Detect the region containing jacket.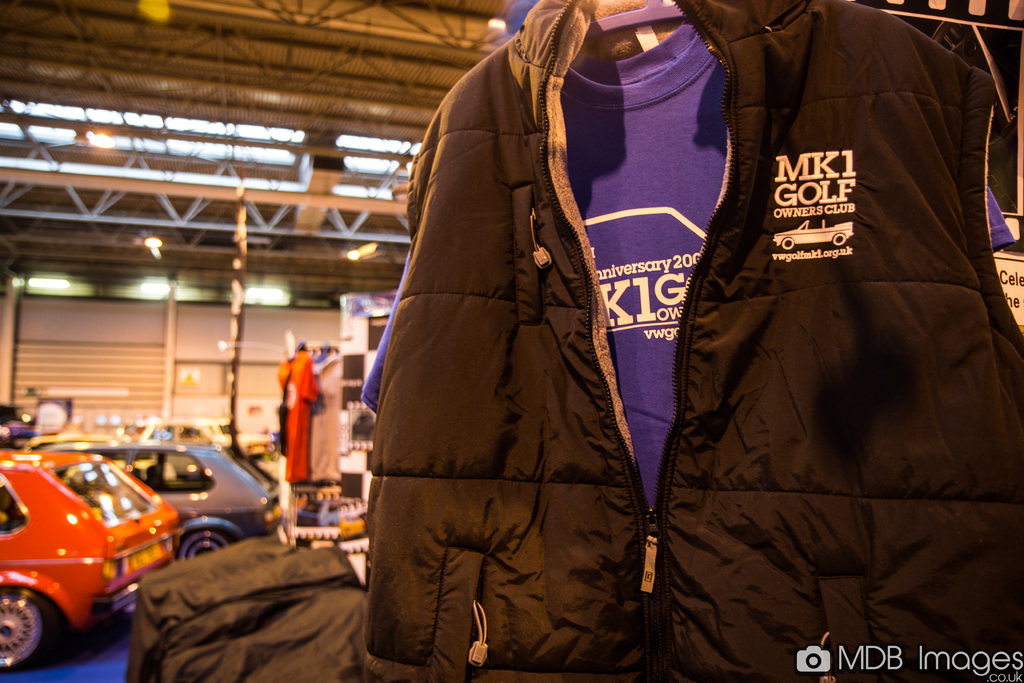
pyautogui.locateOnScreen(356, 0, 1023, 682).
